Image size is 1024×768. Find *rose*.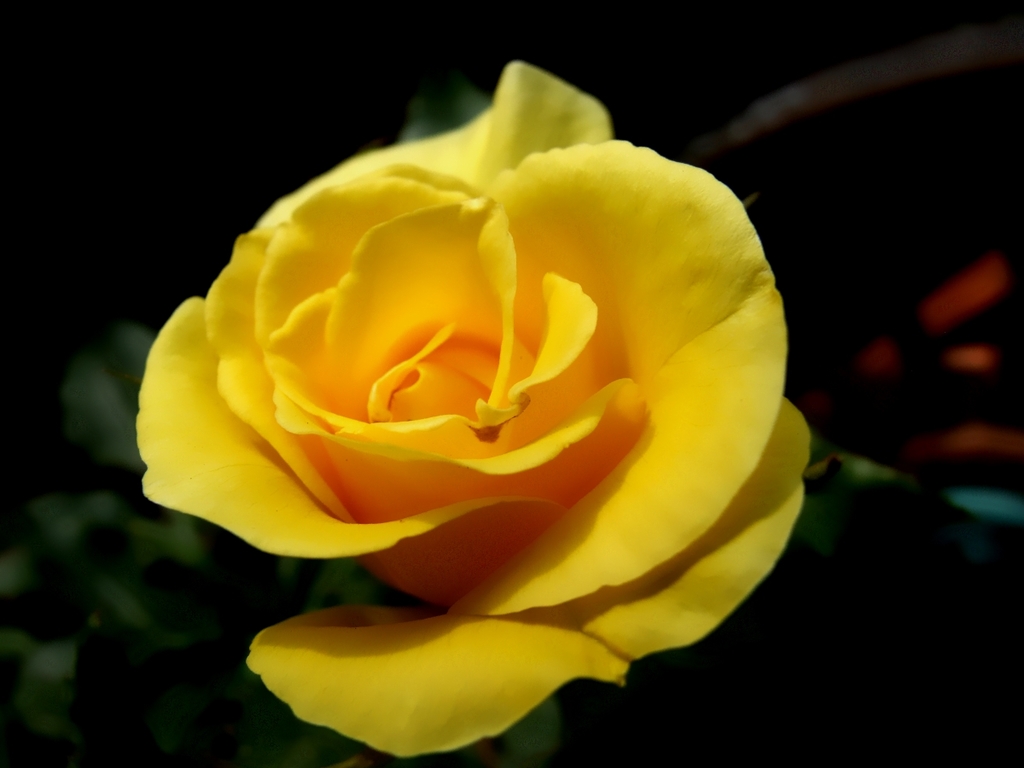
(134, 56, 813, 759).
